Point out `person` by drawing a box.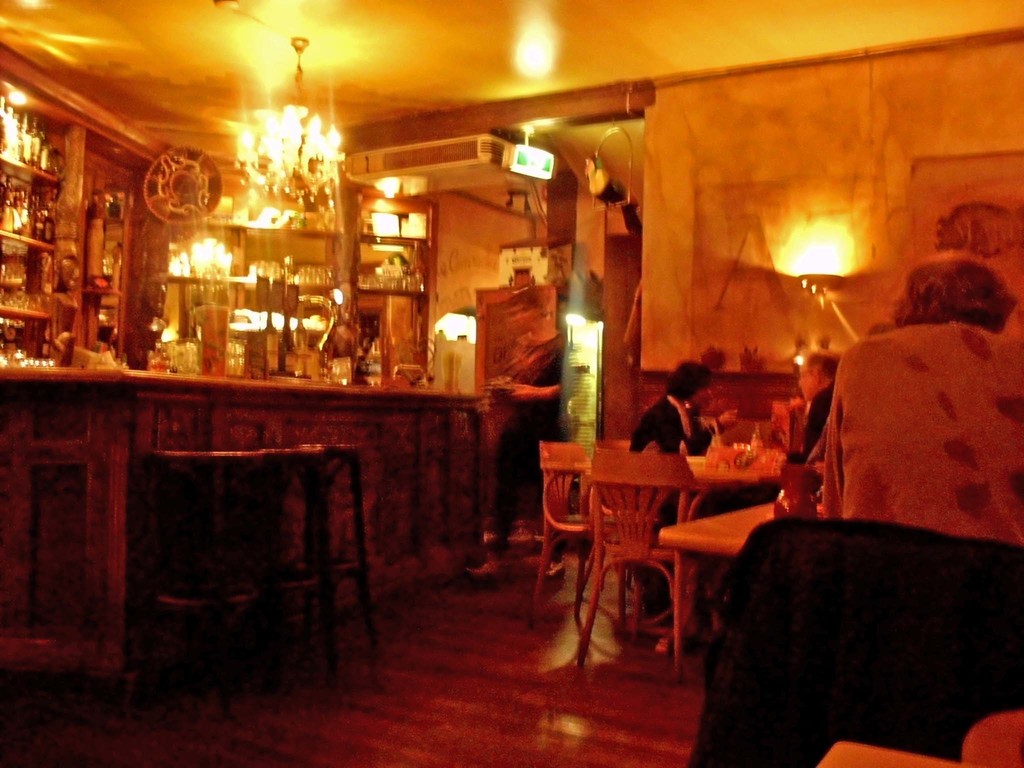
{"left": 618, "top": 363, "right": 737, "bottom": 630}.
